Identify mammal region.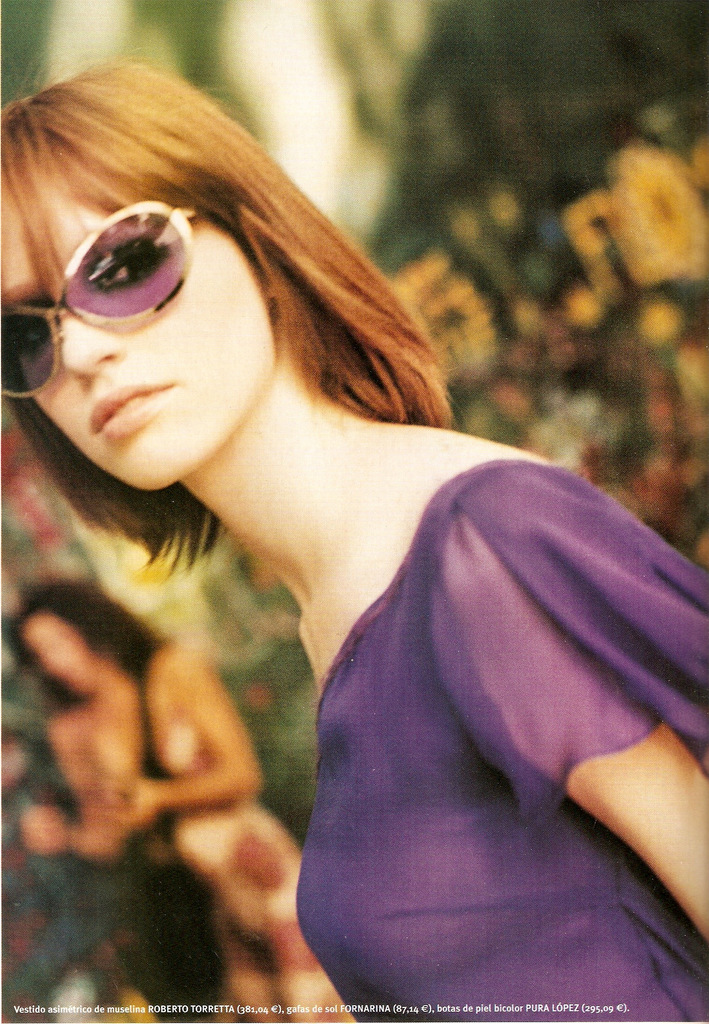
Region: crop(7, 588, 301, 1023).
